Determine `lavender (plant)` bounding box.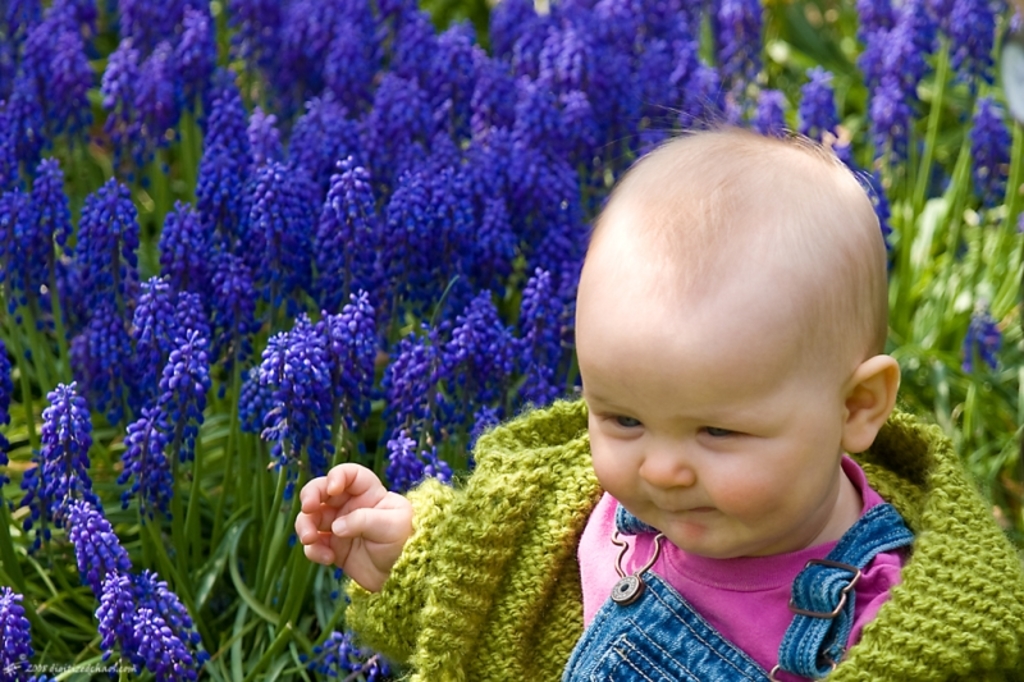
Determined: <bbox>394, 420, 442, 496</bbox>.
